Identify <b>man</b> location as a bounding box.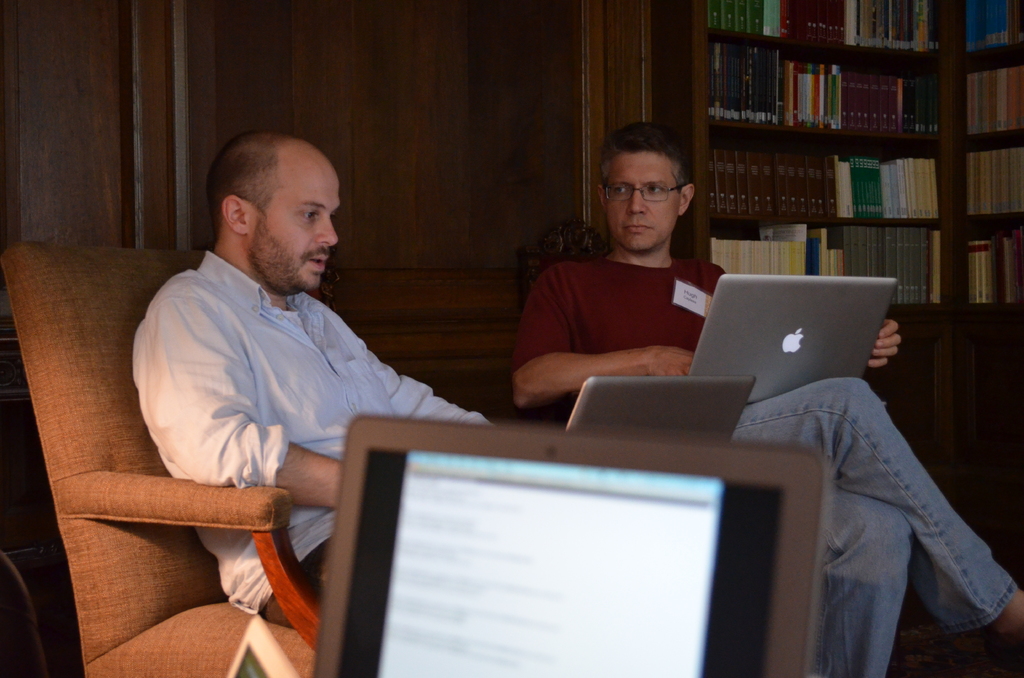
left=509, top=120, right=1023, bottom=677.
